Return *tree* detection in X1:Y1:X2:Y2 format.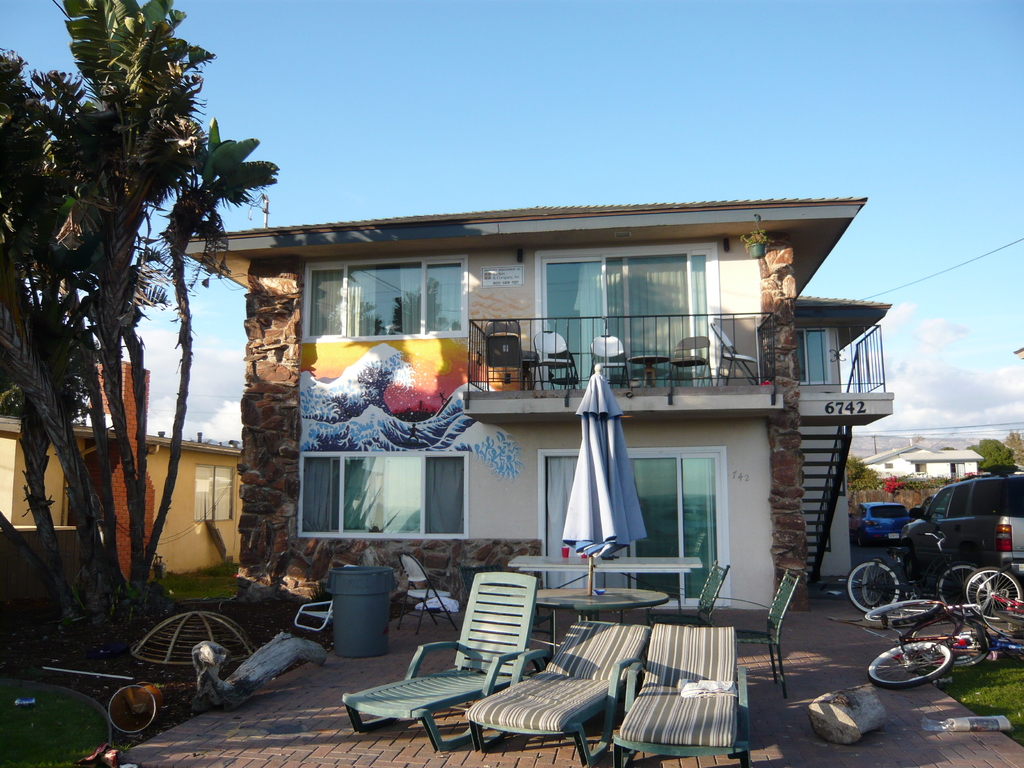
23:2:266:630.
